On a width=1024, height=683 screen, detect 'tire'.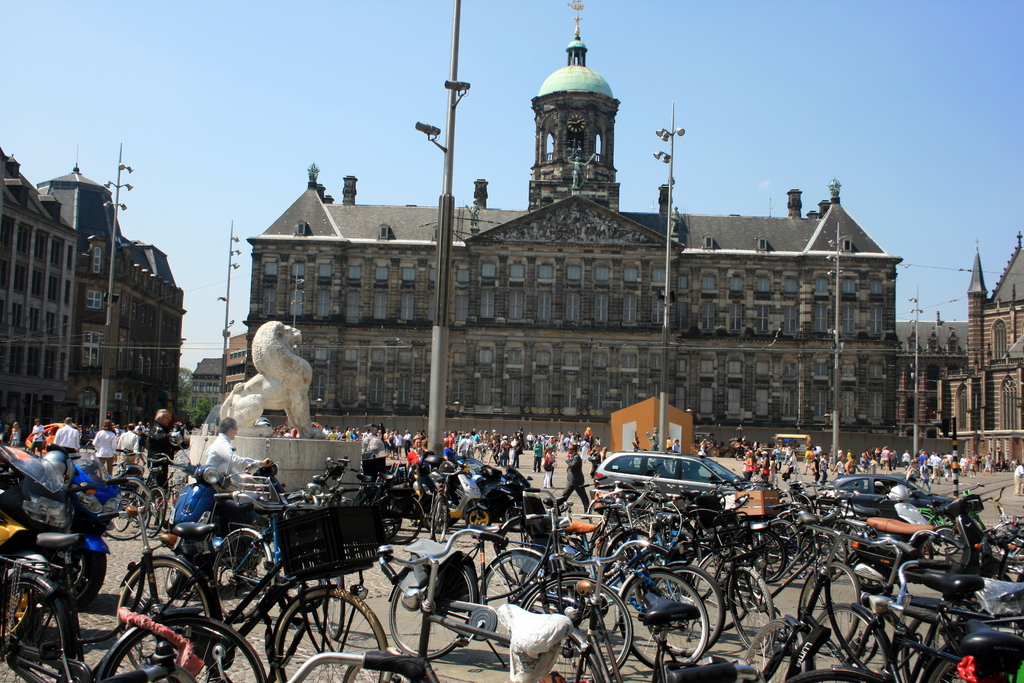
(387,566,473,659).
